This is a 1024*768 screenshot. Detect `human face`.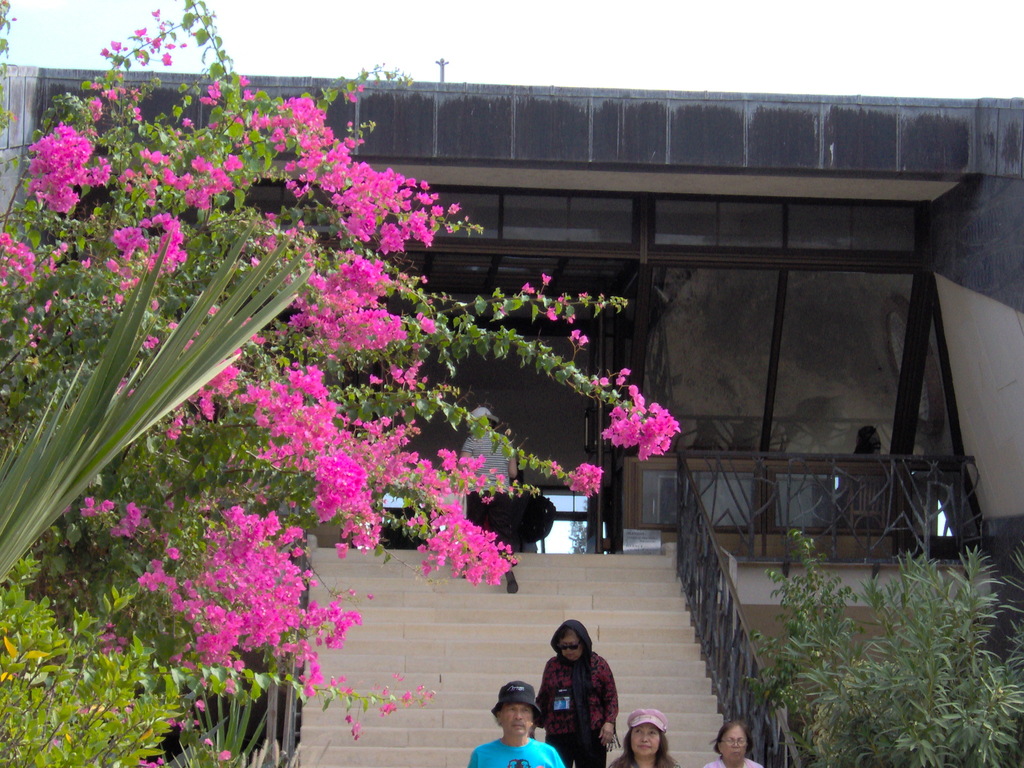
region(499, 705, 532, 738).
